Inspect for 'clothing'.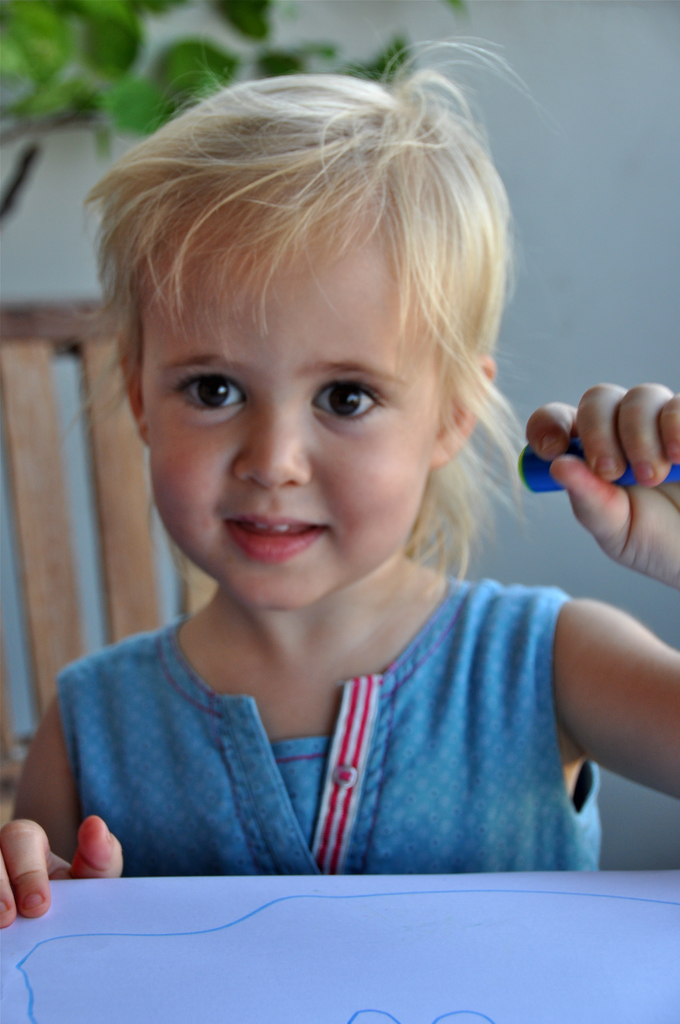
Inspection: rect(34, 577, 610, 887).
